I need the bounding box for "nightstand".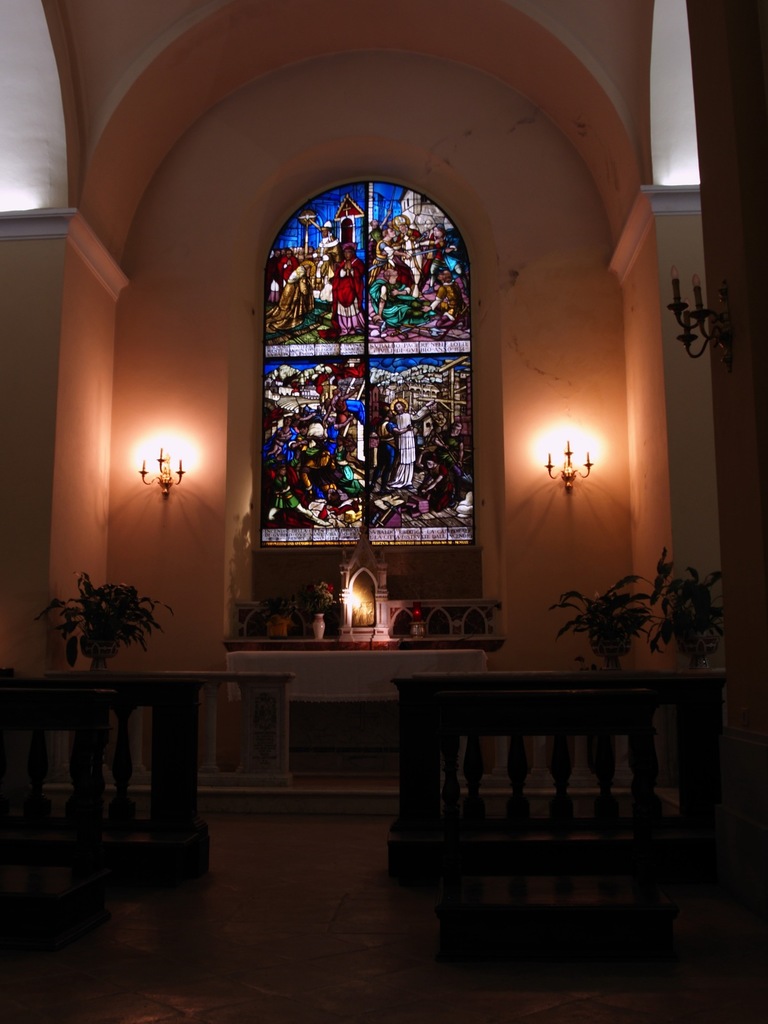
Here it is: select_region(0, 662, 222, 920).
